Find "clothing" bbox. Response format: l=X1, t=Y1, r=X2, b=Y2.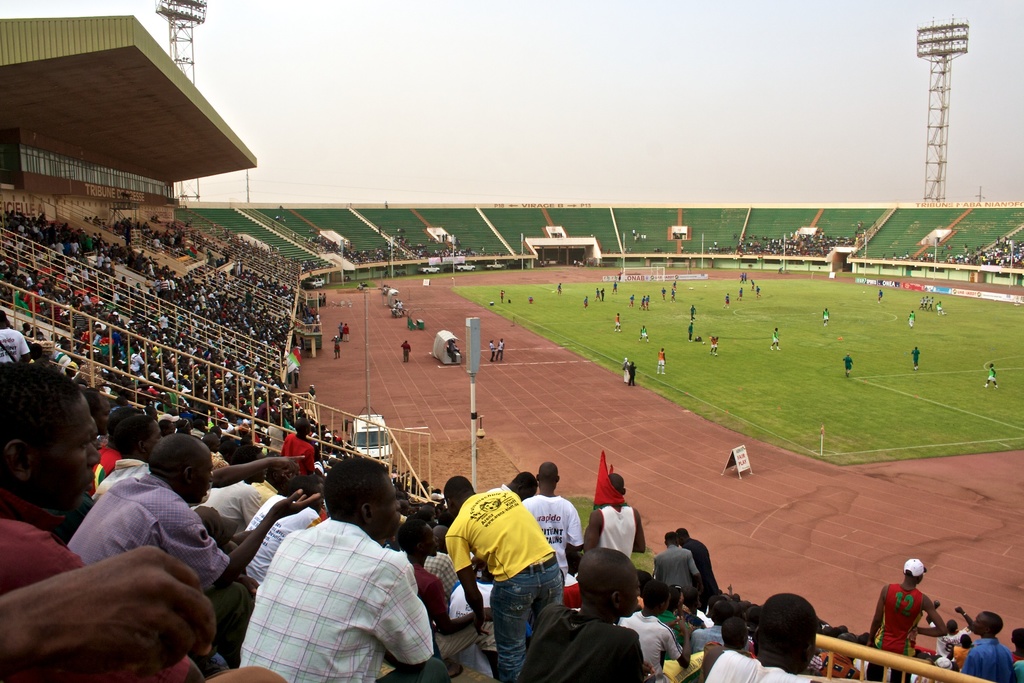
l=524, t=495, r=579, b=566.
